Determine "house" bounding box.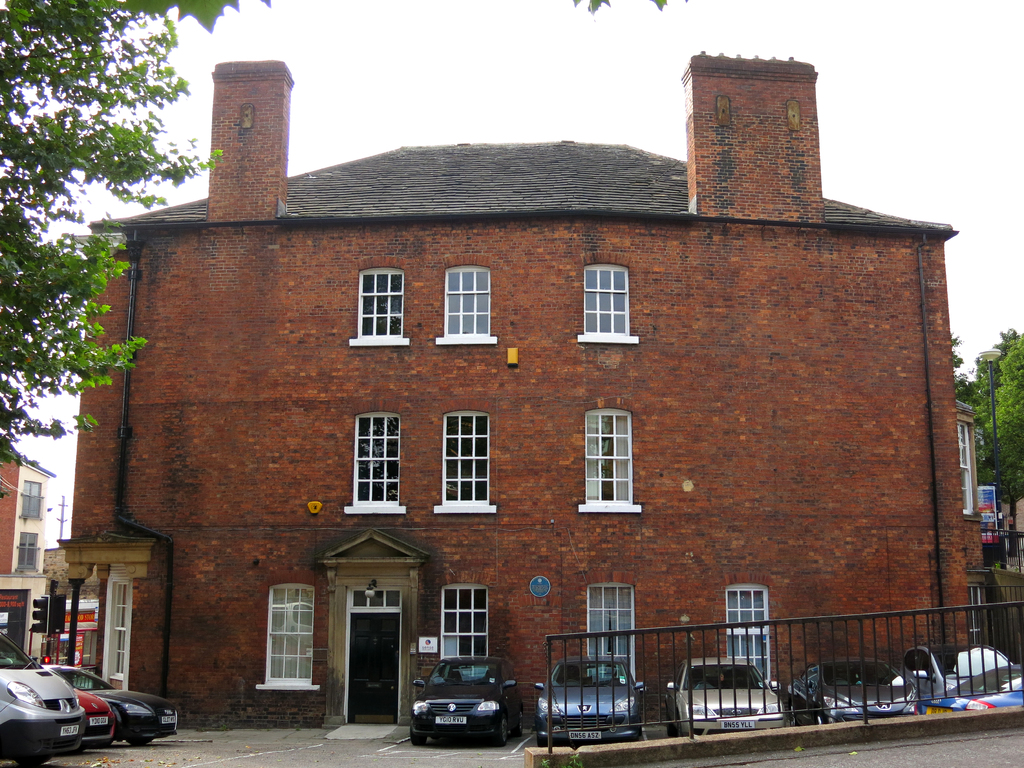
Determined: {"left": 6, "top": 430, "right": 51, "bottom": 592}.
